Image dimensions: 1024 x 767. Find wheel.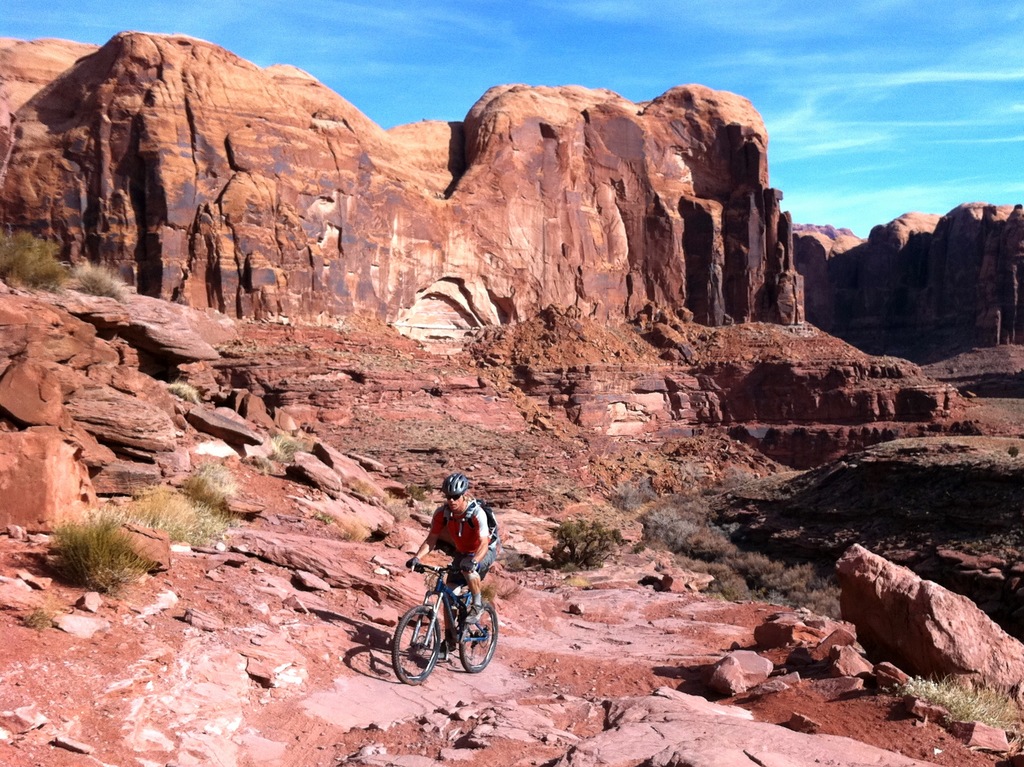
[388,598,459,687].
